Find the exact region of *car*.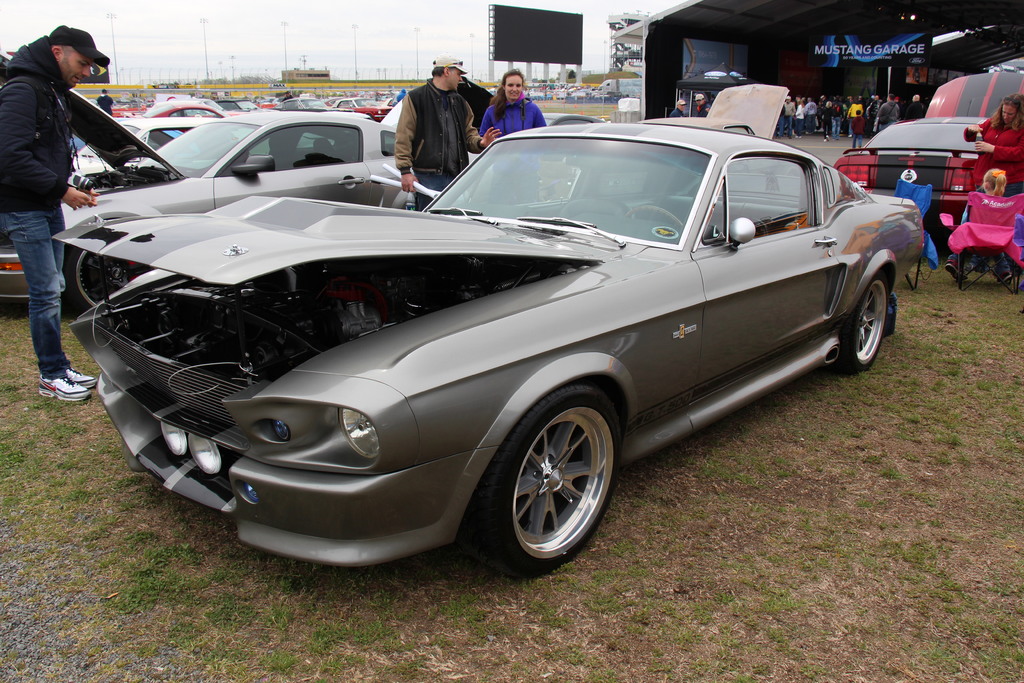
Exact region: 0,110,412,317.
